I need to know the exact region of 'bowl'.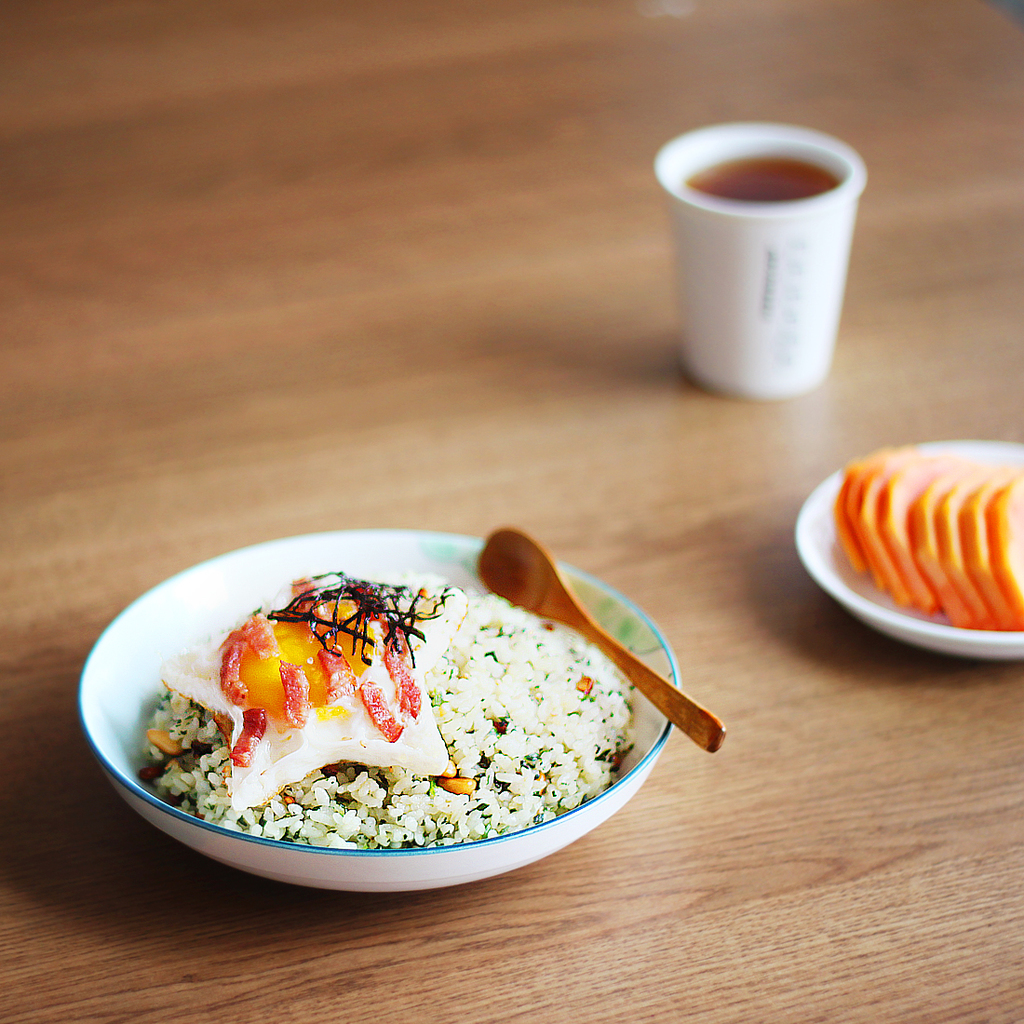
Region: region(75, 527, 683, 900).
